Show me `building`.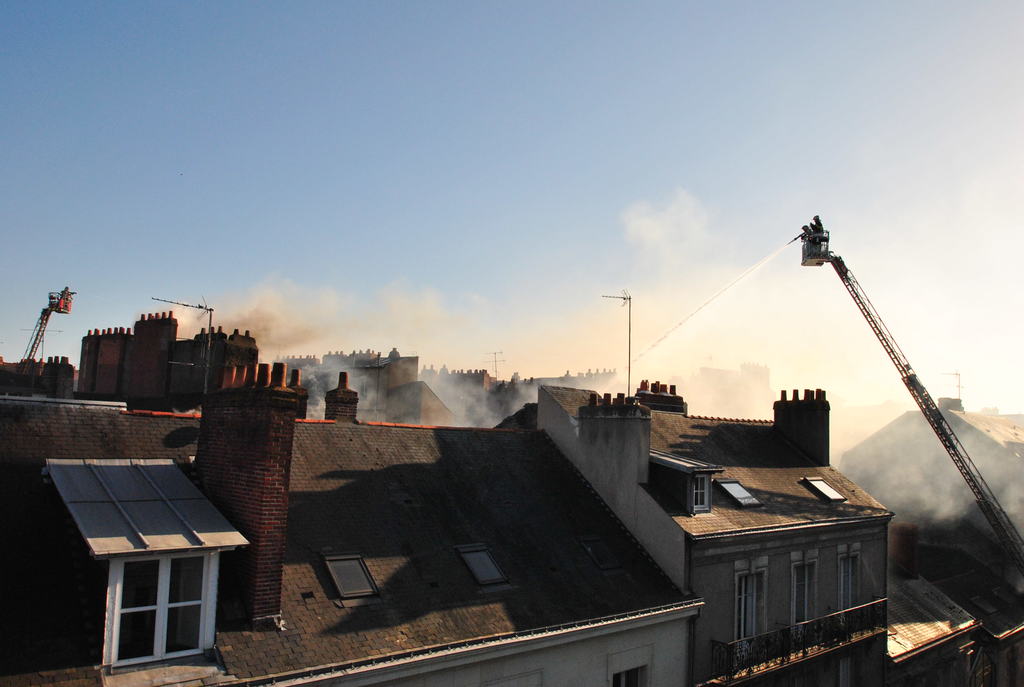
`building` is here: detection(0, 362, 1023, 686).
